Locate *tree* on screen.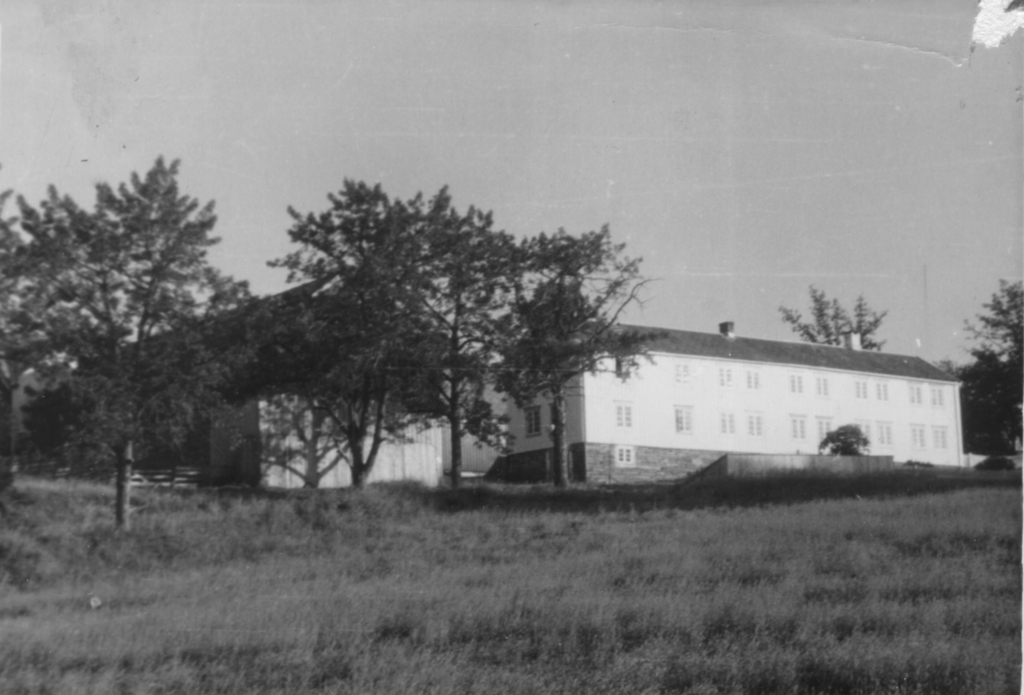
On screen at bbox=(26, 132, 248, 519).
